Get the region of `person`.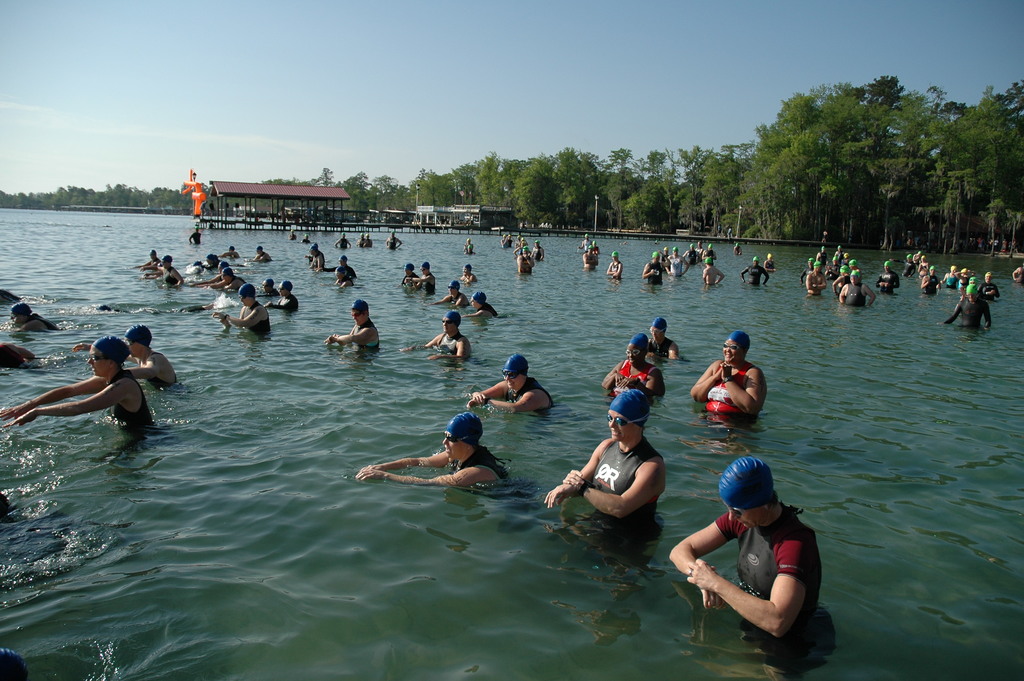
pyautogui.locateOnScreen(255, 247, 276, 262).
